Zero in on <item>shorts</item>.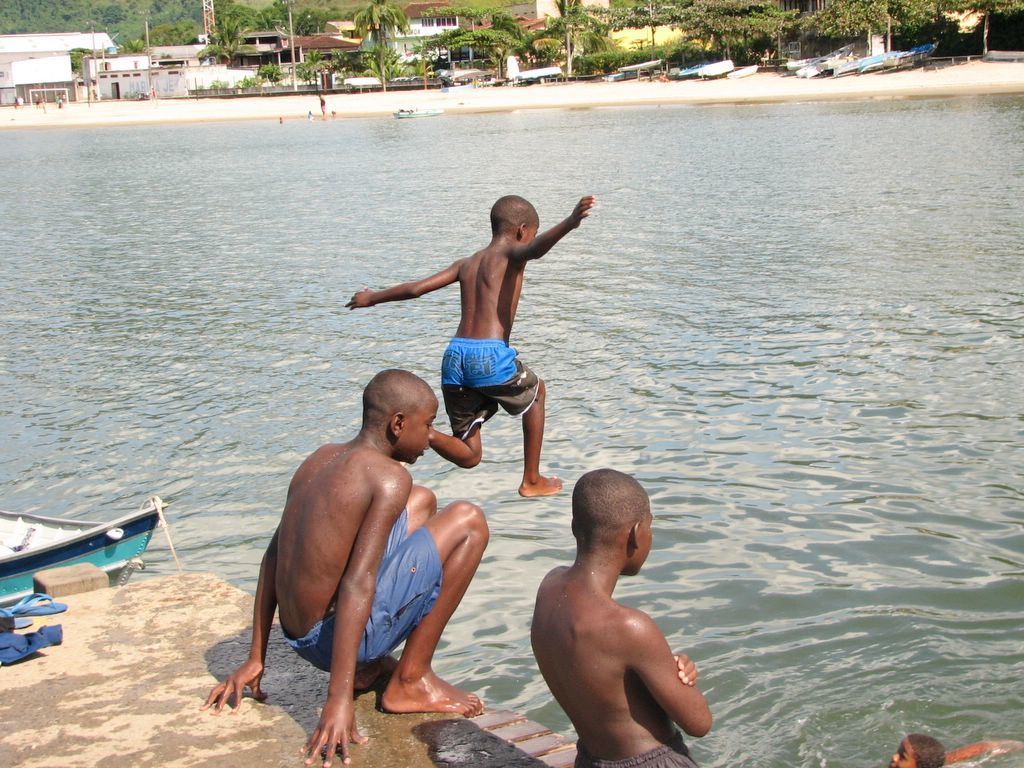
Zeroed in: box=[285, 513, 443, 669].
